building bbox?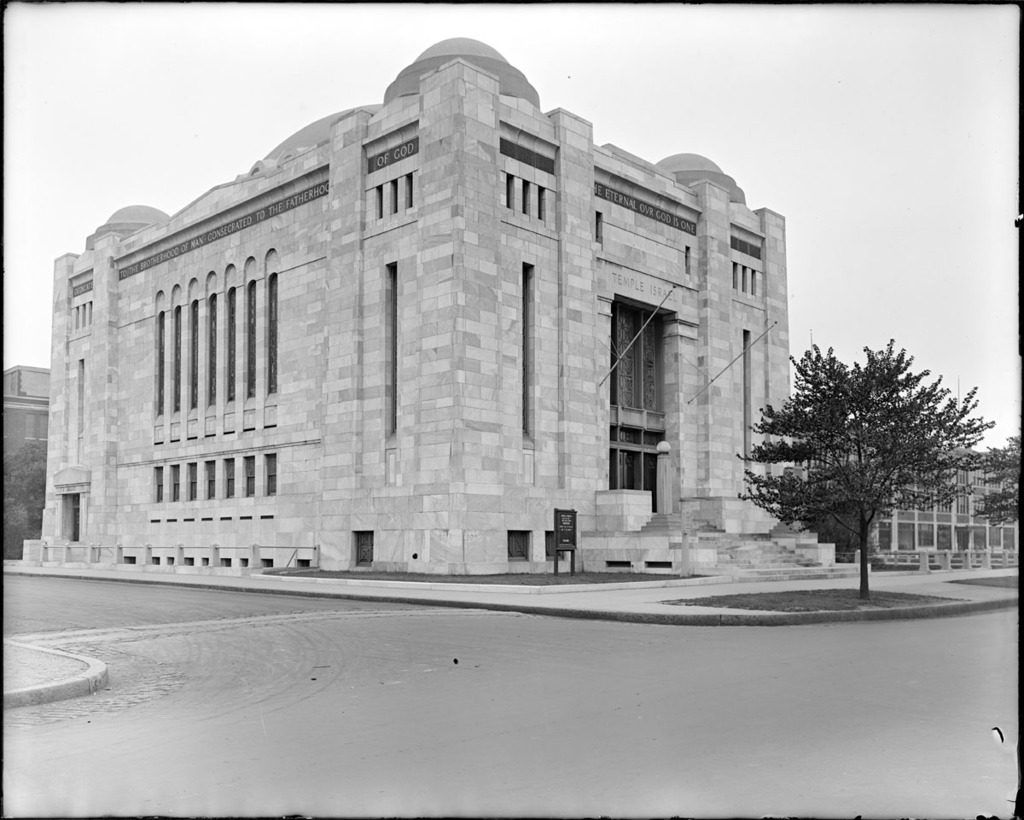
locate(0, 363, 53, 457)
